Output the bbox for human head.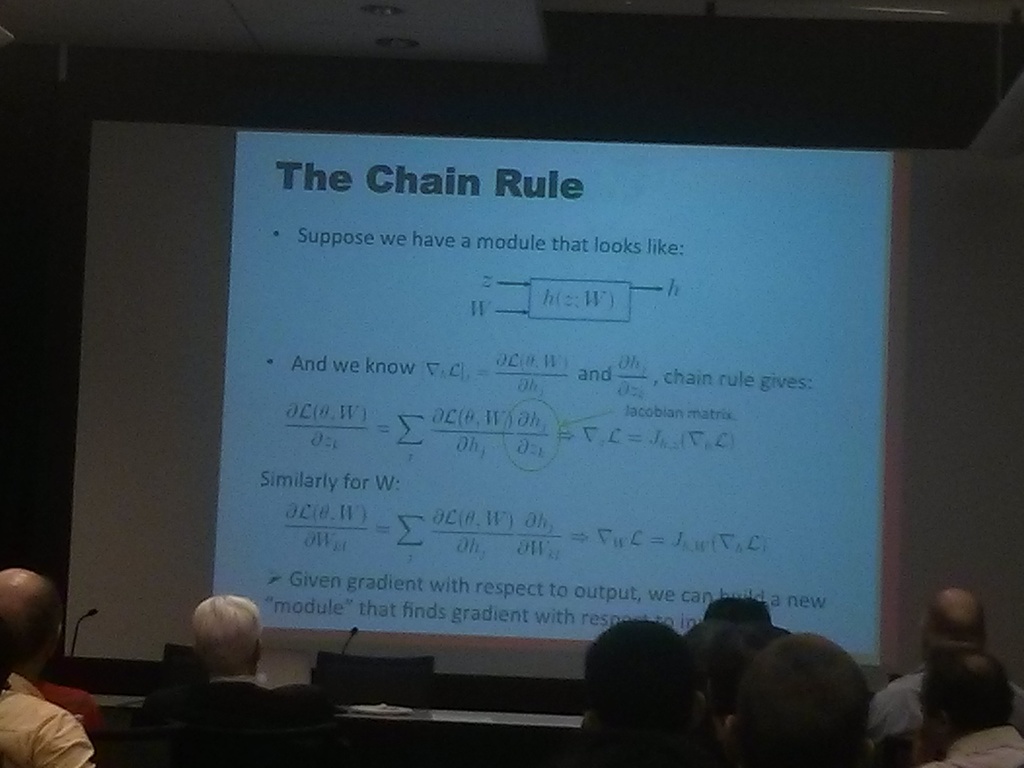
locate(733, 637, 890, 760).
